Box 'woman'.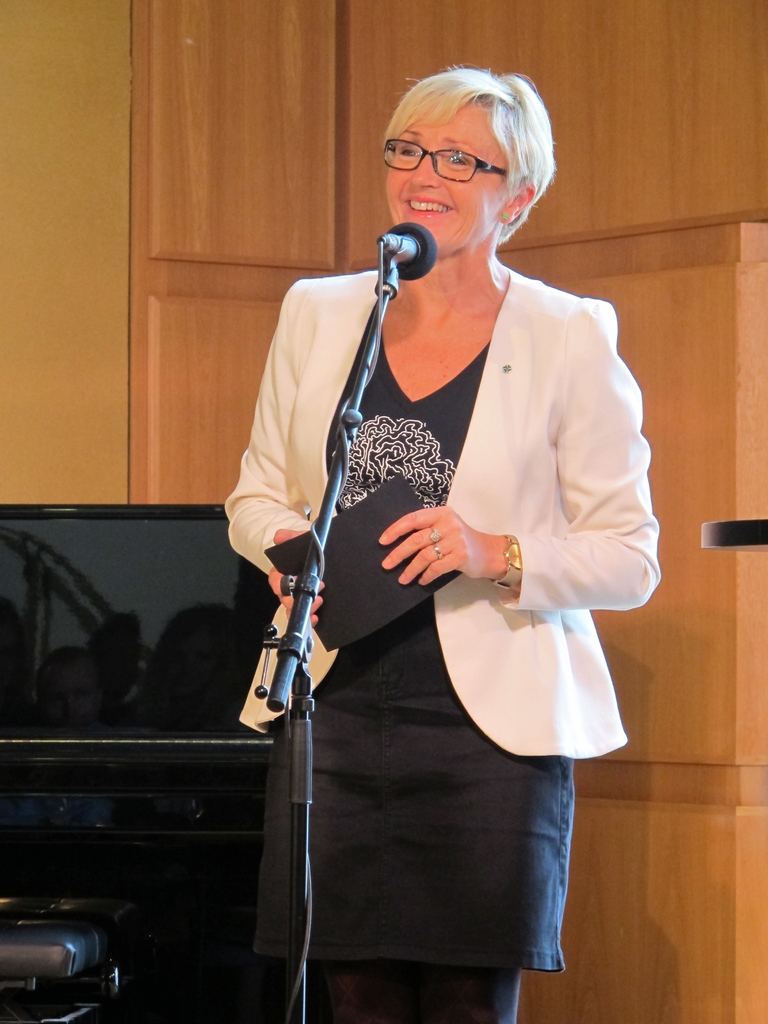
(220,58,721,1023).
